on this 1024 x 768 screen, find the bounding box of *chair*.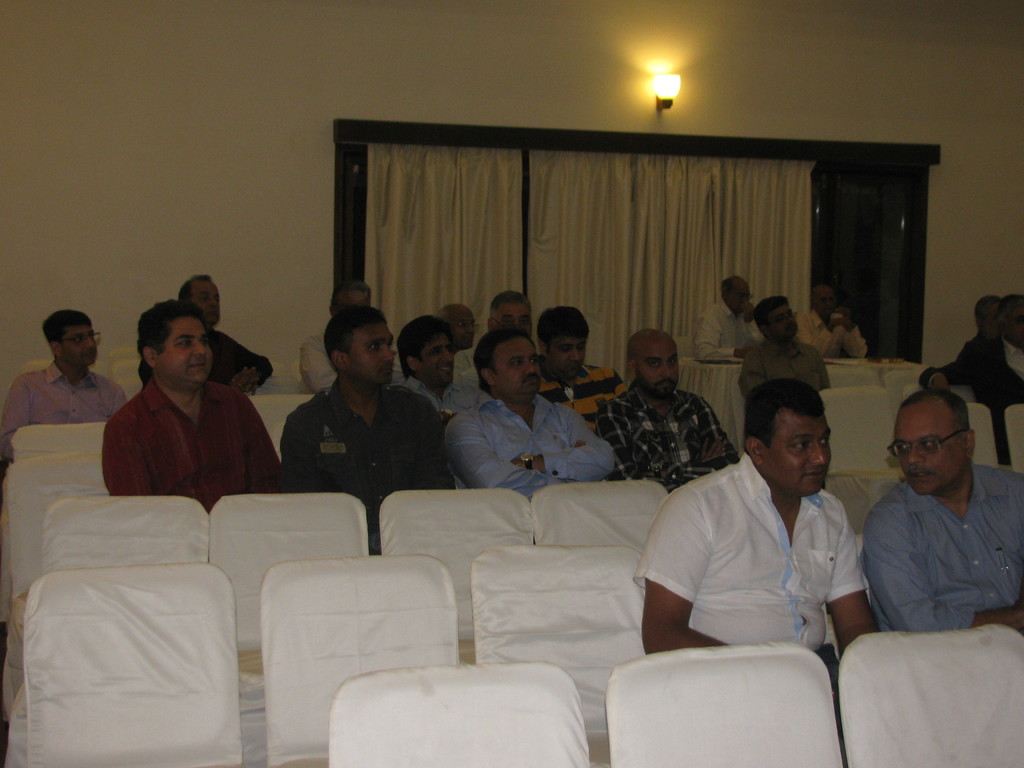
Bounding box: Rect(670, 335, 695, 356).
